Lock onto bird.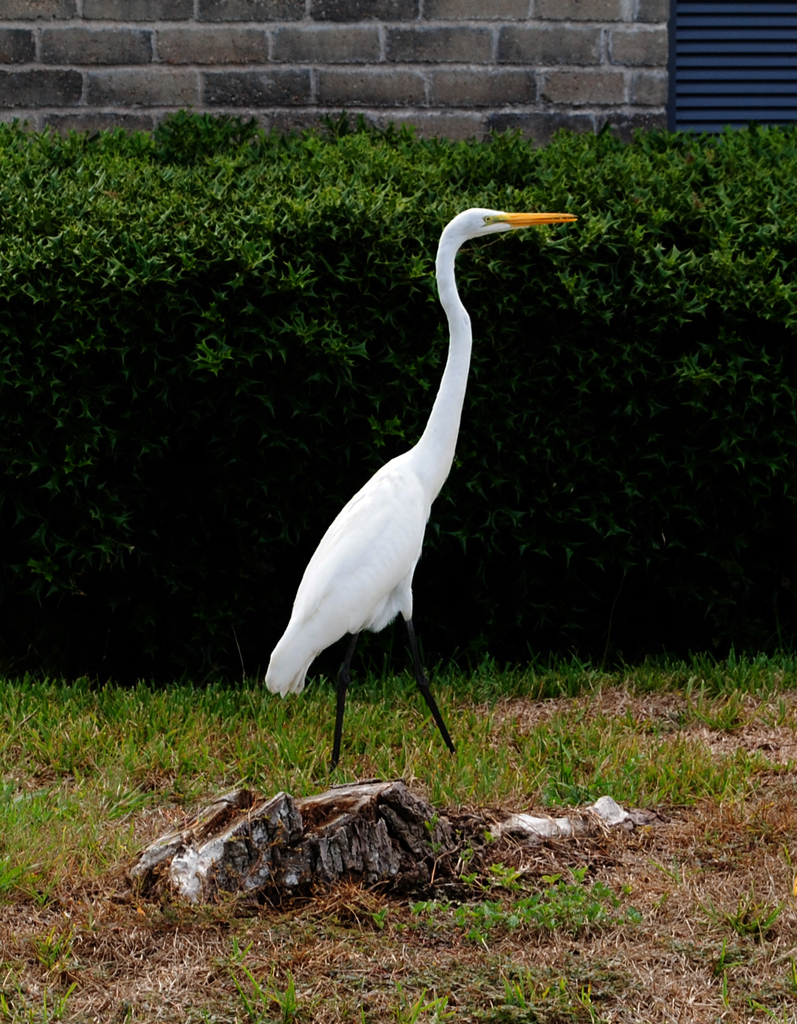
Locked: l=280, t=184, r=577, b=756.
